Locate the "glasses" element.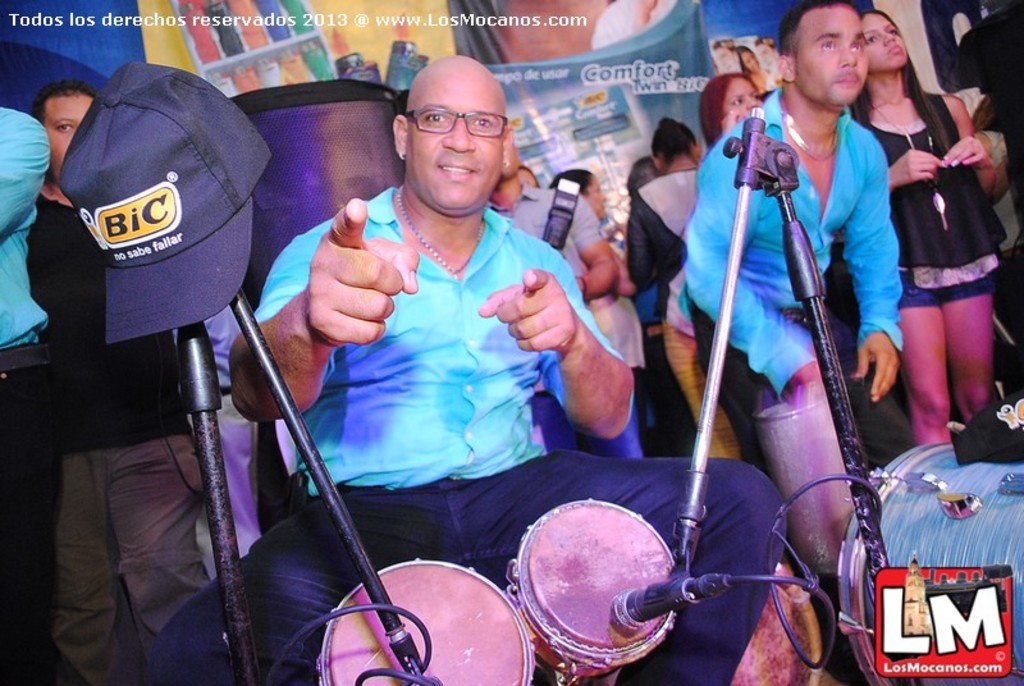
Element bbox: (x1=385, y1=101, x2=507, y2=140).
